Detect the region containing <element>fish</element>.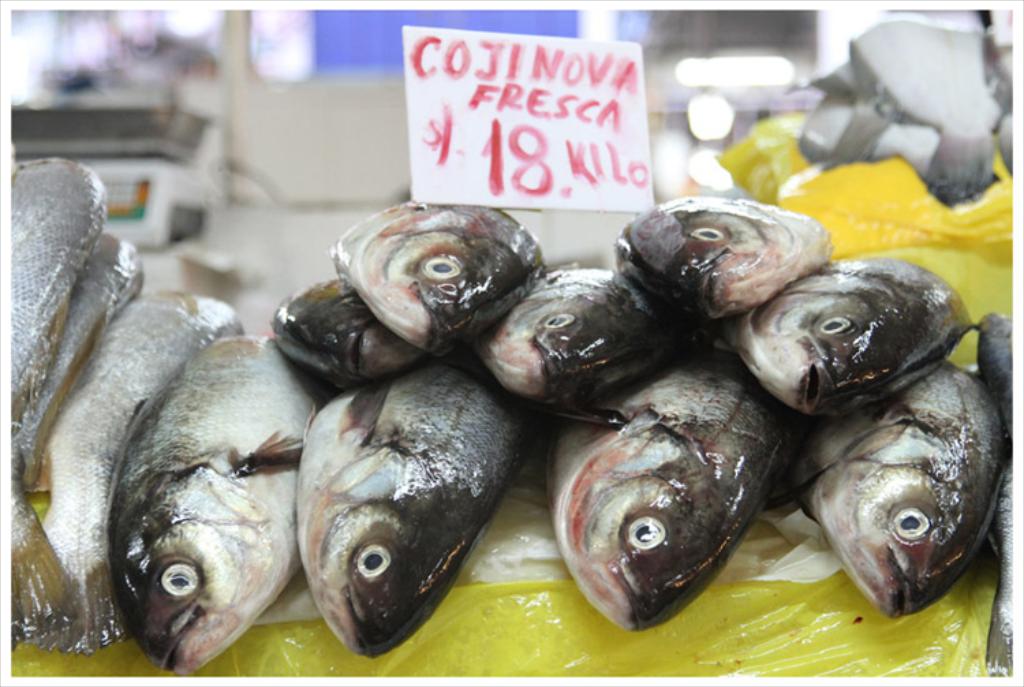
<box>0,152,106,649</box>.
